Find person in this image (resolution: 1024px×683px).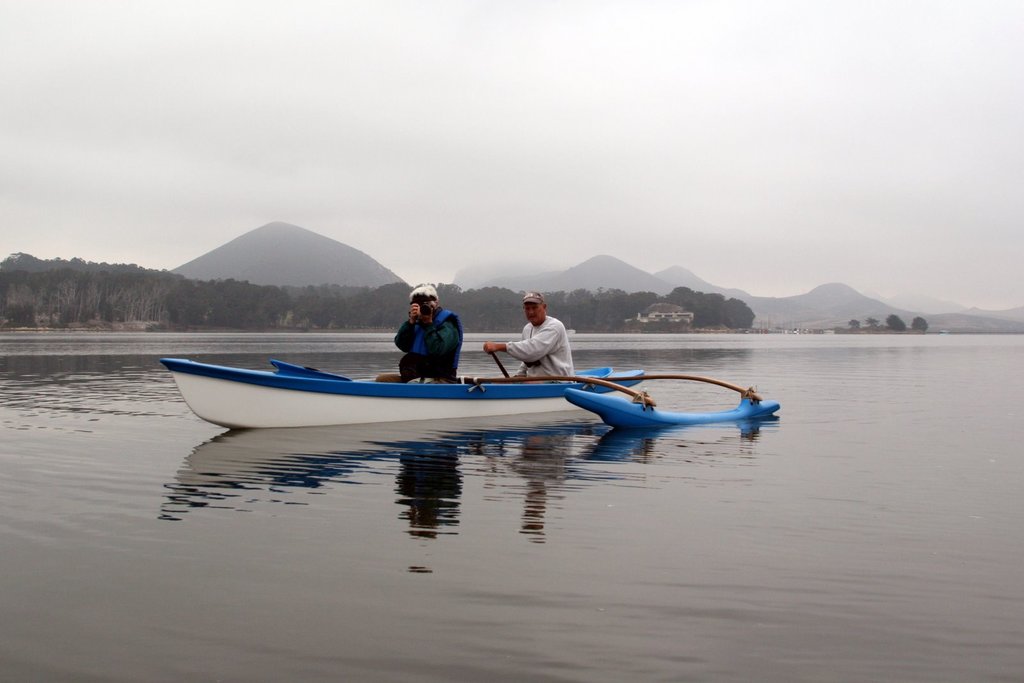
region(480, 293, 577, 378).
